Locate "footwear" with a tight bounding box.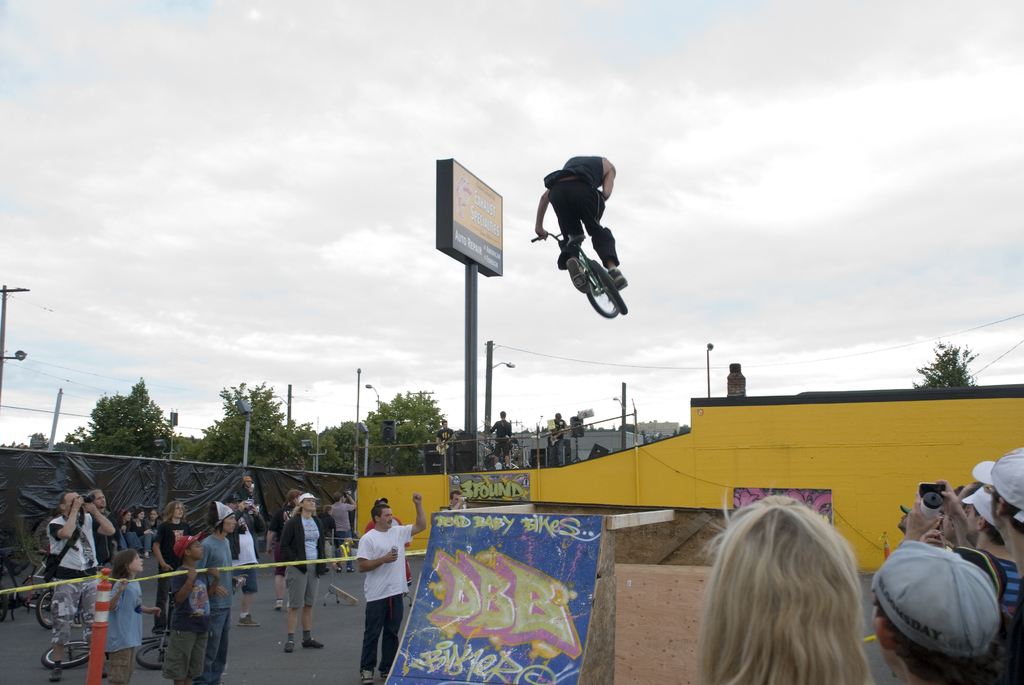
{"x1": 607, "y1": 270, "x2": 628, "y2": 291}.
